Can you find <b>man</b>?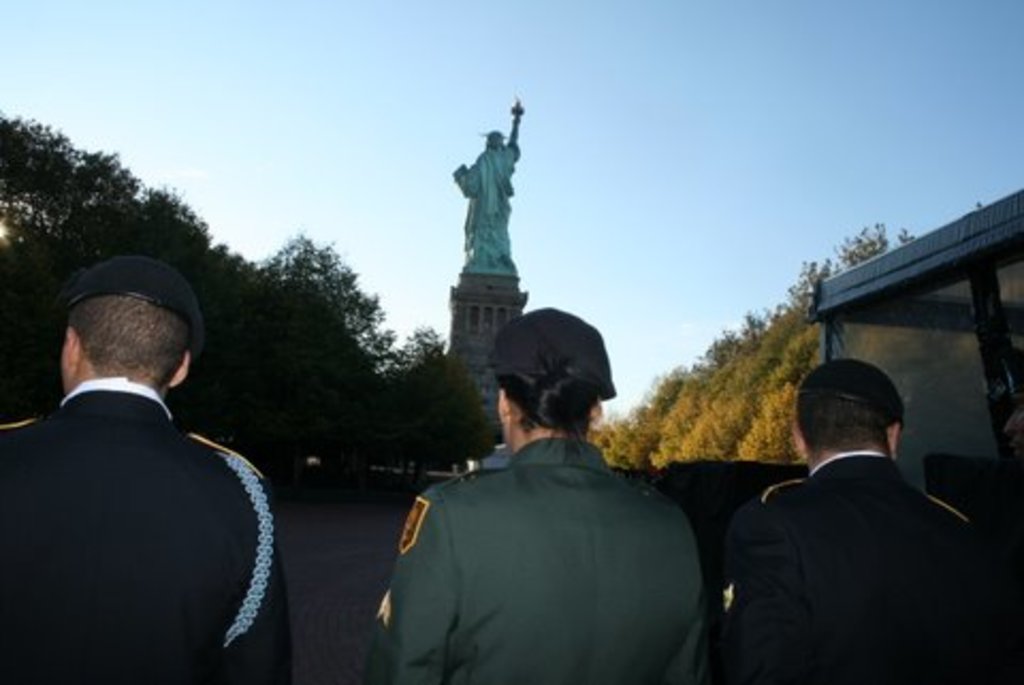
Yes, bounding box: detection(0, 252, 297, 683).
